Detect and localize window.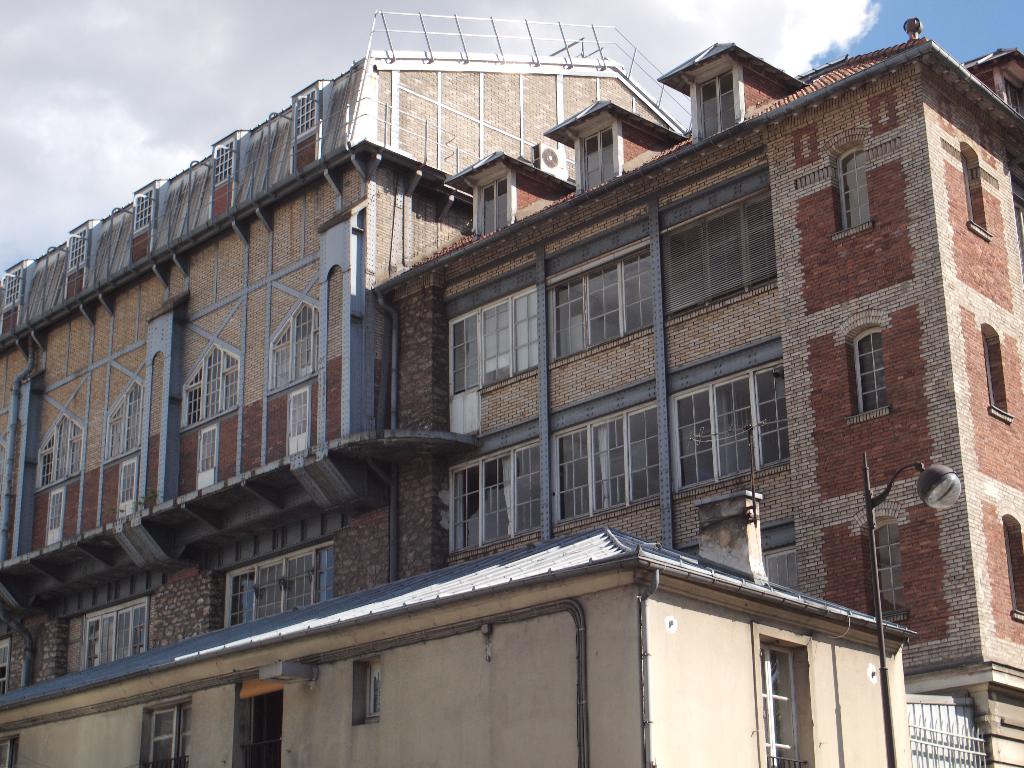
Localized at <bbox>476, 177, 510, 229</bbox>.
